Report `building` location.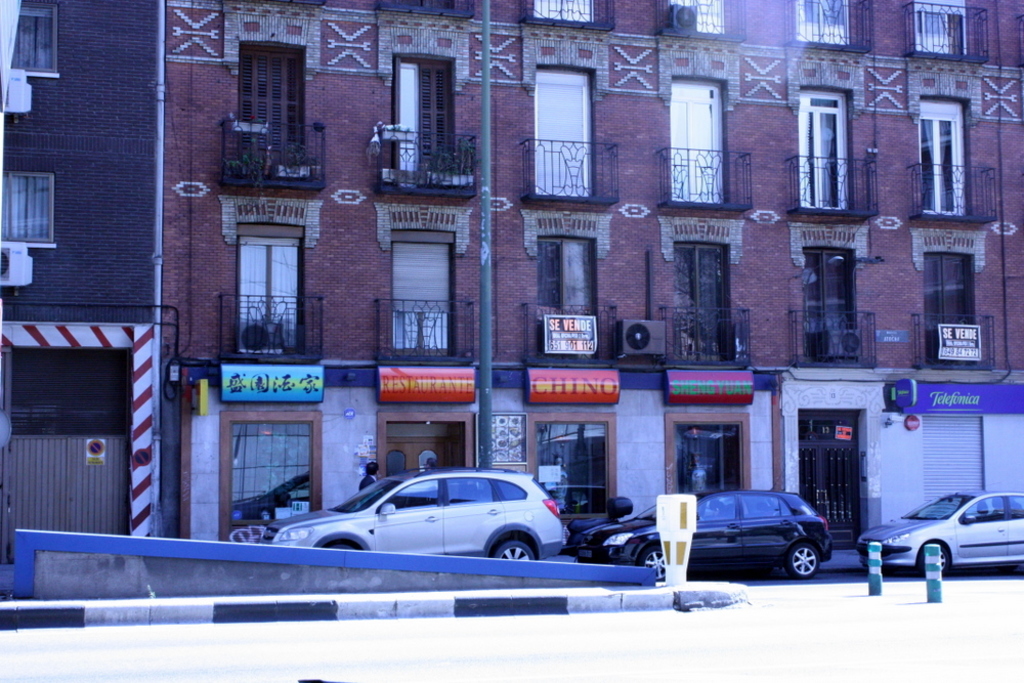
Report: {"left": 163, "top": 0, "right": 1023, "bottom": 553}.
